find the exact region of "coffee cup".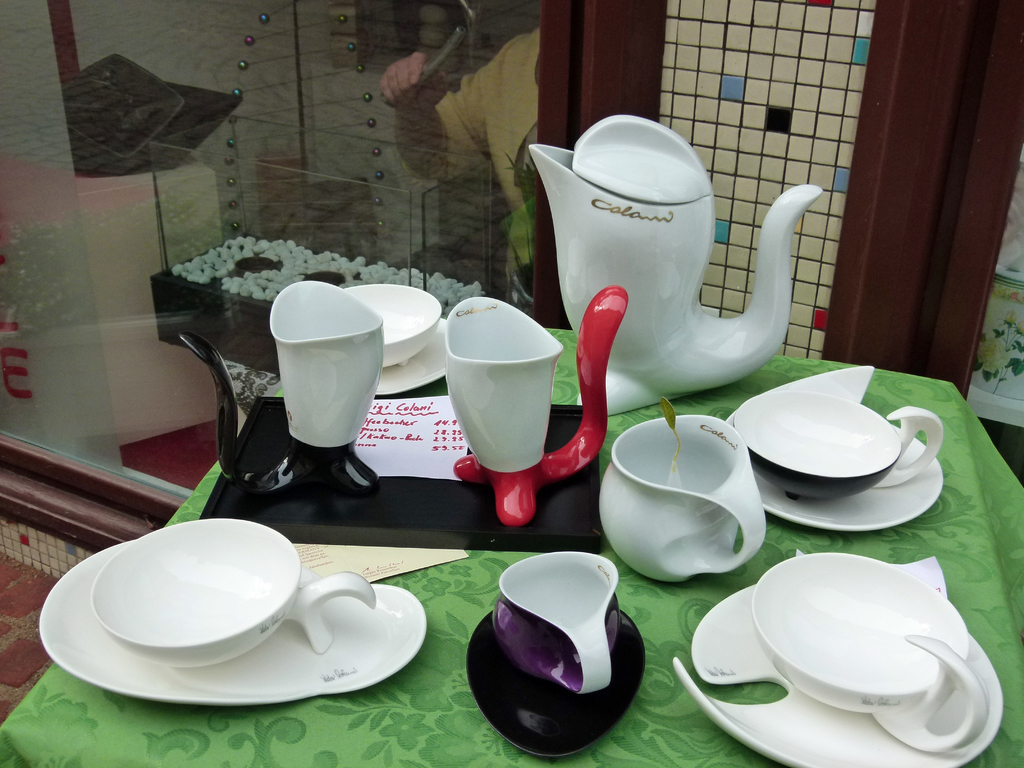
Exact region: [x1=493, y1=553, x2=623, y2=696].
